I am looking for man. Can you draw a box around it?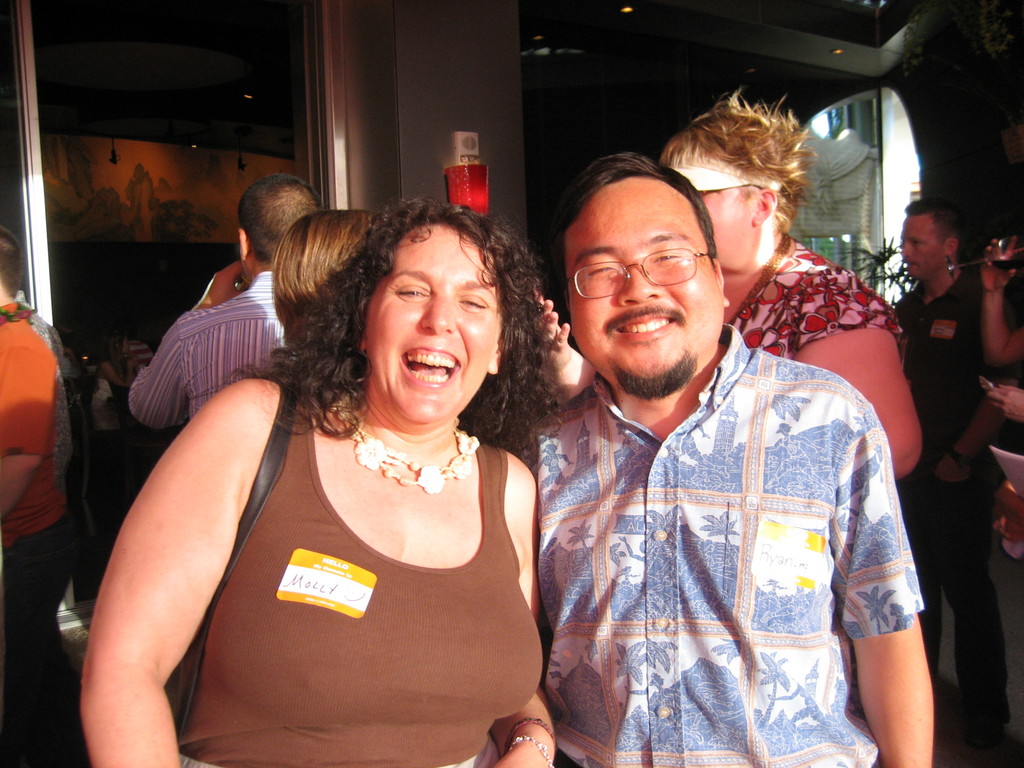
Sure, the bounding box is 0/221/83/767.
